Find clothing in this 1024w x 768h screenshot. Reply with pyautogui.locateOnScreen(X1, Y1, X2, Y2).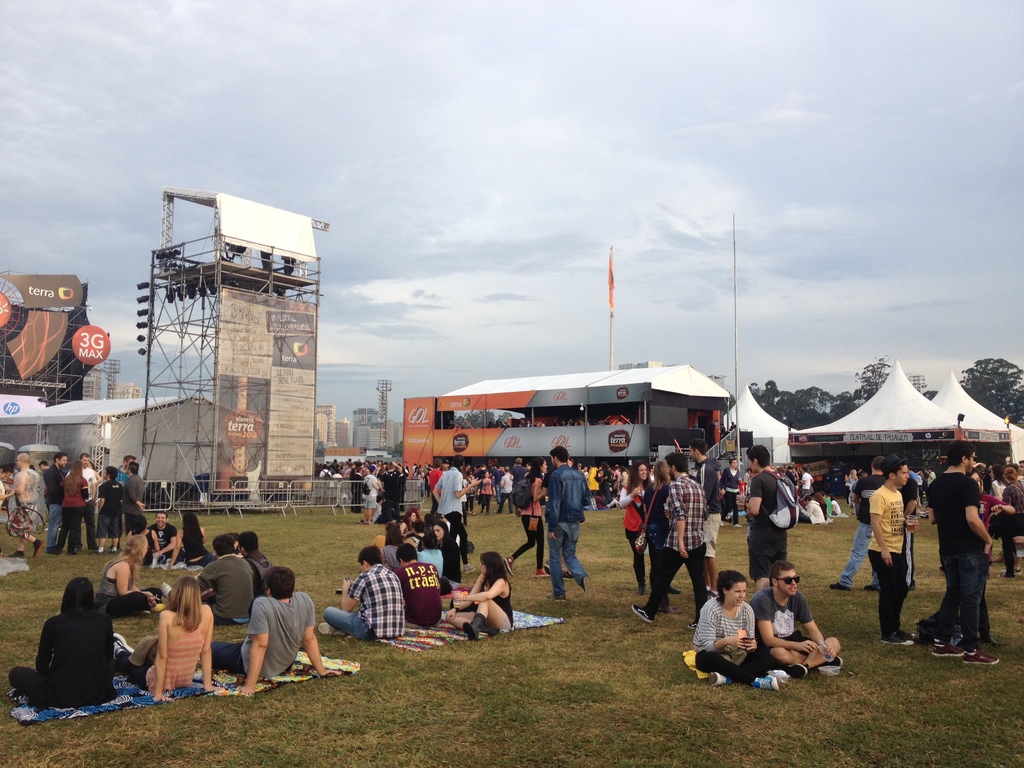
pyautogui.locateOnScreen(931, 544, 982, 646).
